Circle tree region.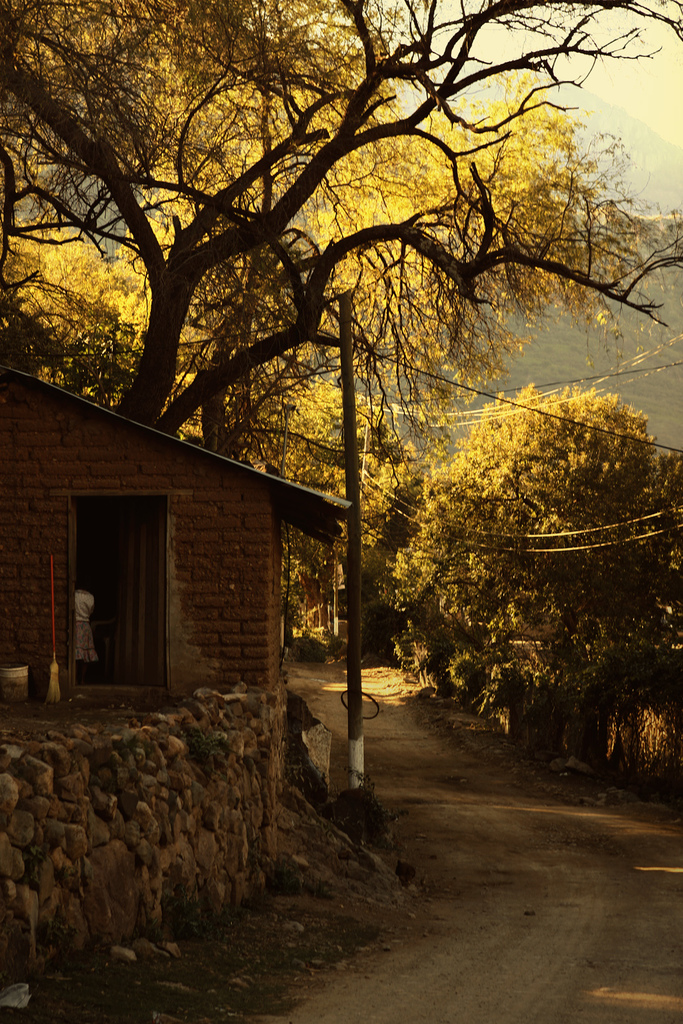
Region: pyautogui.locateOnScreen(378, 331, 678, 765).
